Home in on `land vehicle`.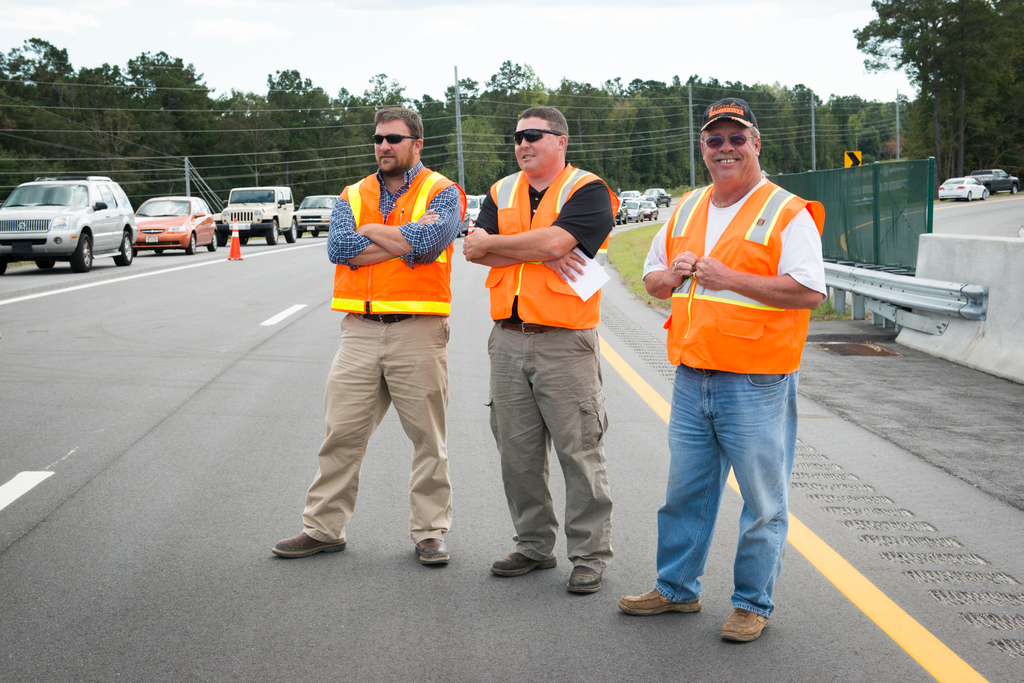
Homed in at bbox(211, 187, 294, 242).
